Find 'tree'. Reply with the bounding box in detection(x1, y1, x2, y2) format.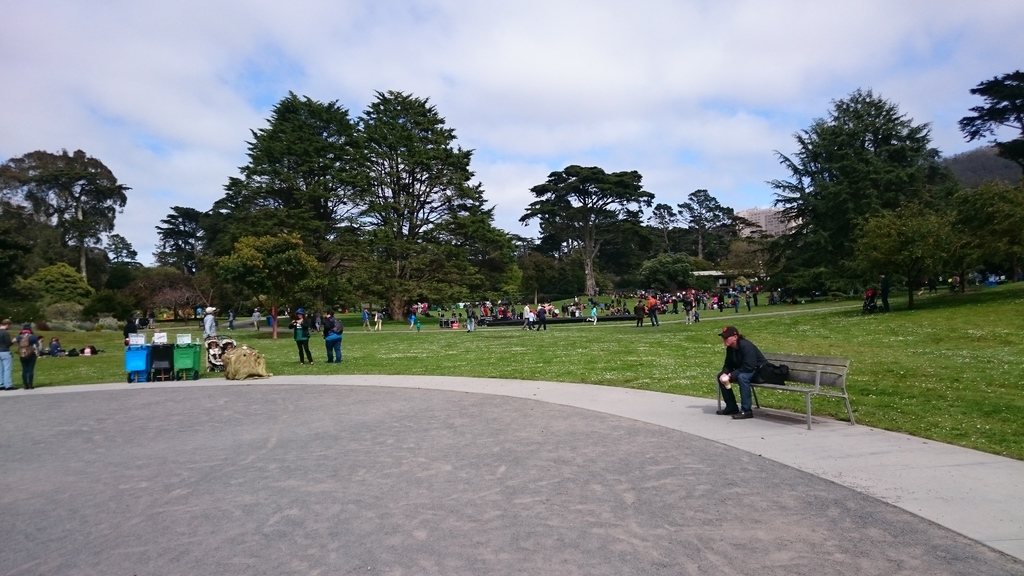
detection(644, 201, 684, 250).
